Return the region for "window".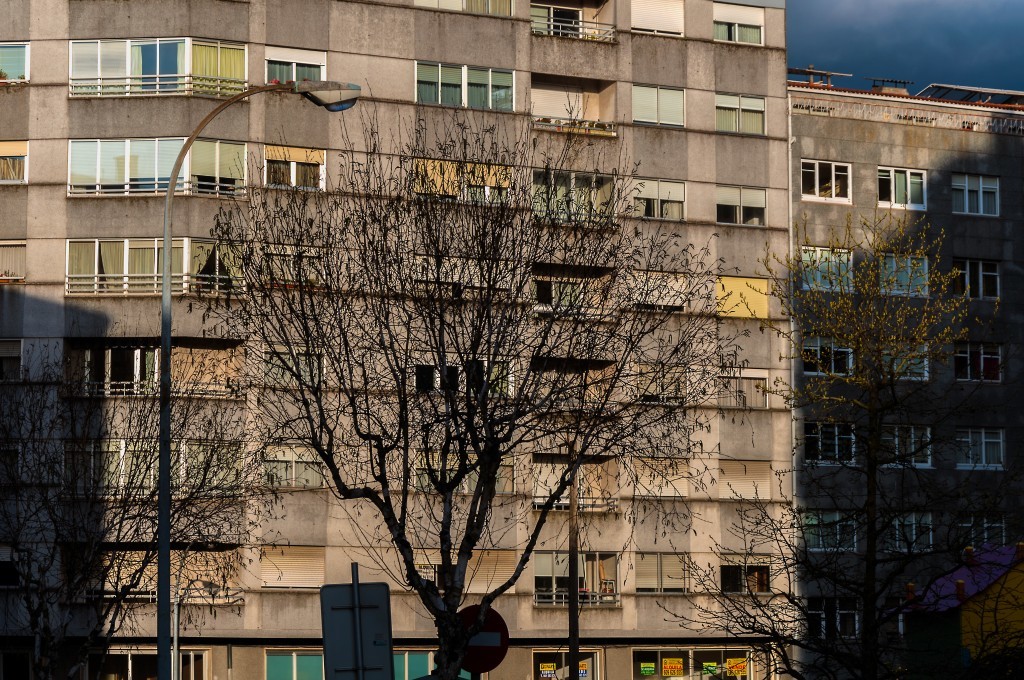
region(633, 360, 687, 407).
